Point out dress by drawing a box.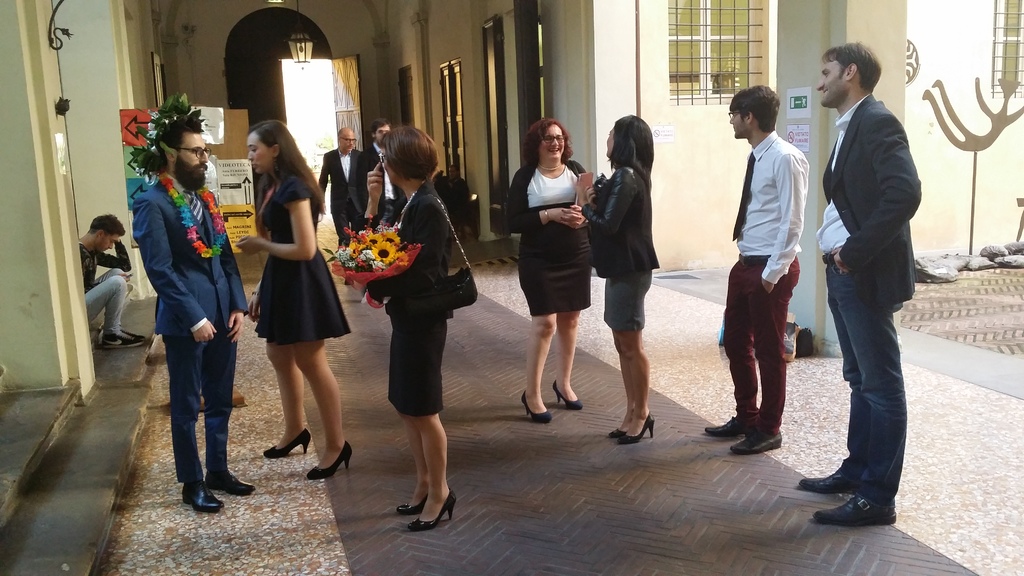
bbox=[573, 164, 662, 332].
